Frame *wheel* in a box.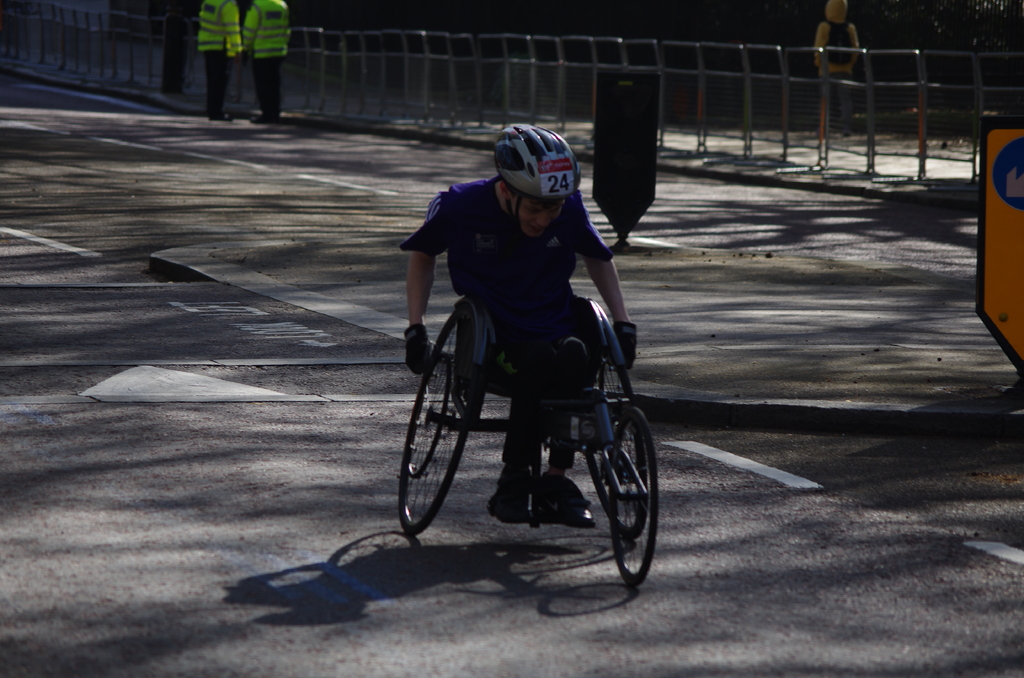
select_region(588, 339, 648, 541).
